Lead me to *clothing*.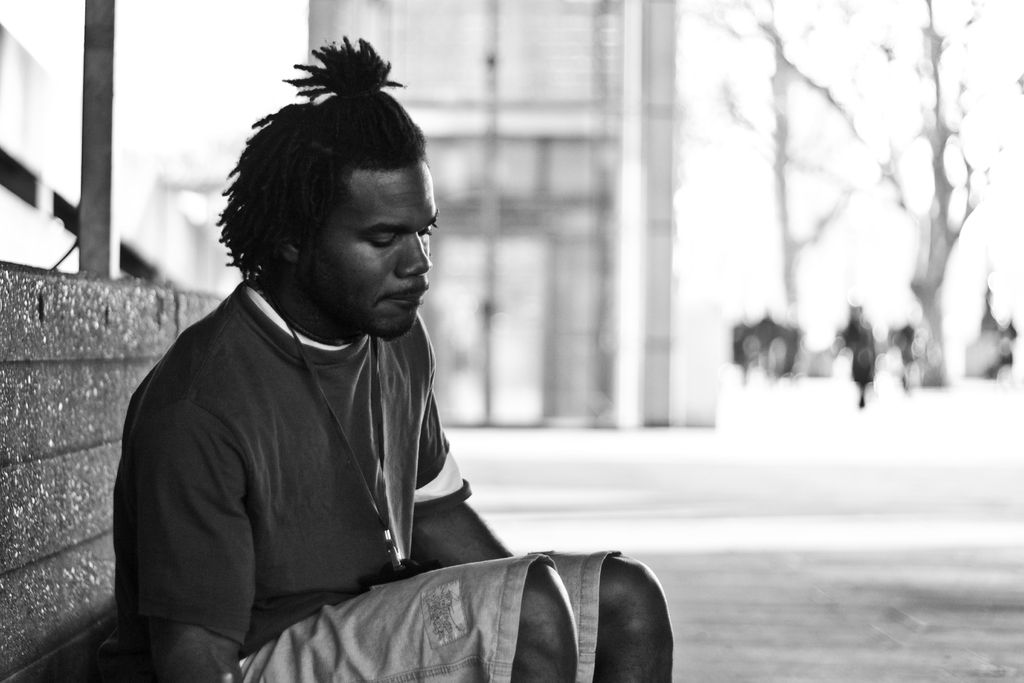
Lead to select_region(108, 196, 508, 666).
